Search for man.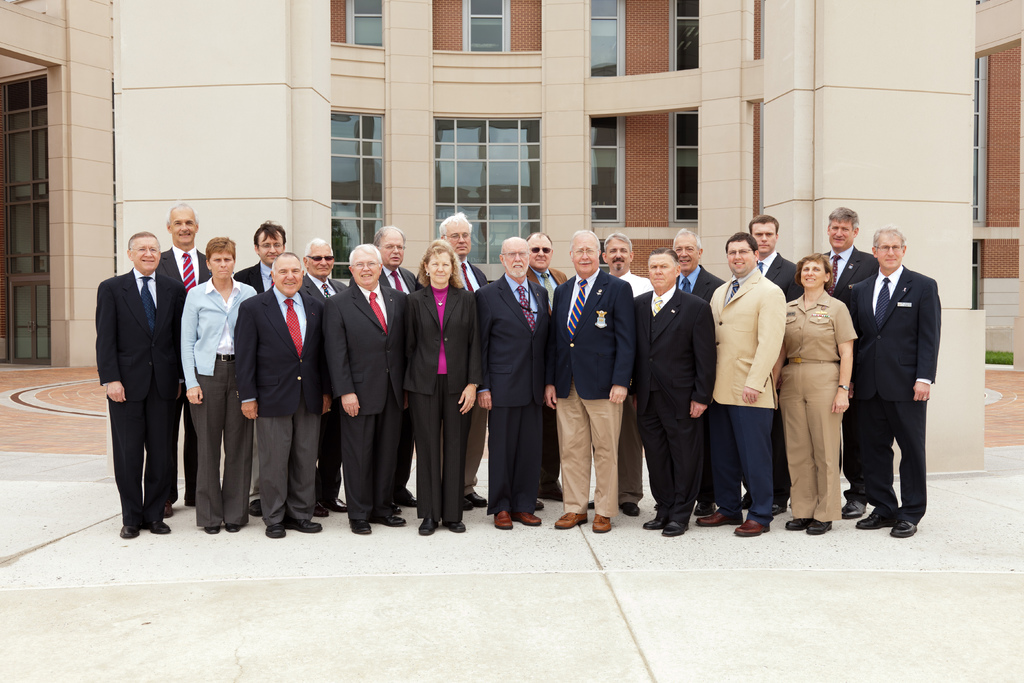
Found at <region>531, 227, 569, 514</region>.
